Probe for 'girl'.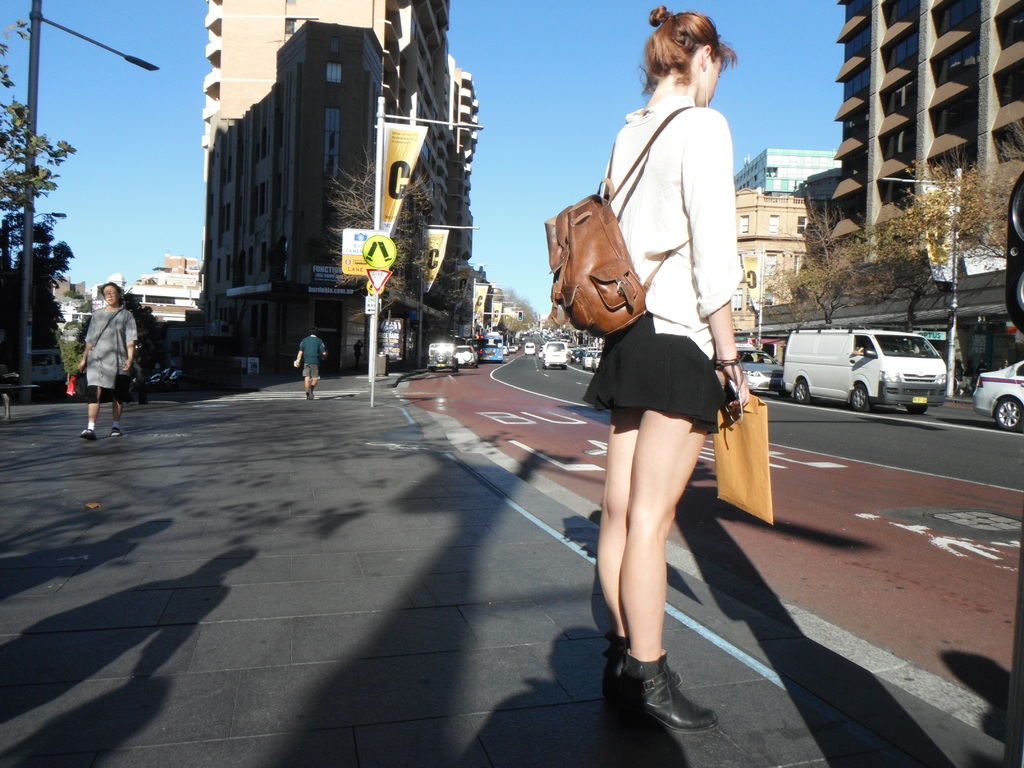
Probe result: 547/1/753/722.
